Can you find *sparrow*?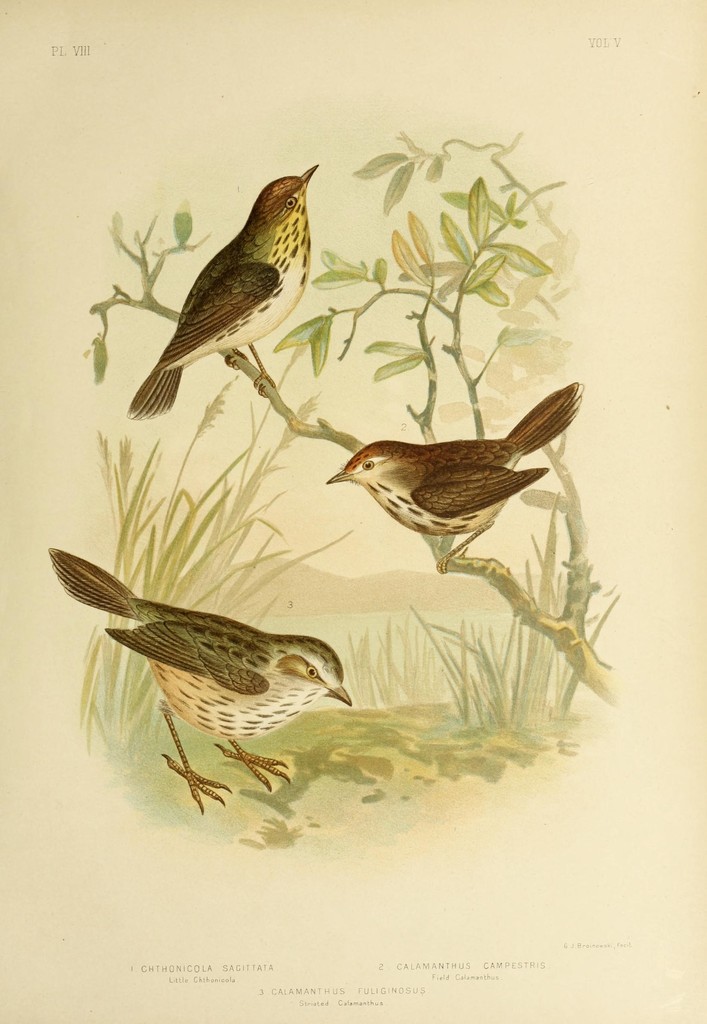
Yes, bounding box: select_region(320, 381, 589, 573).
